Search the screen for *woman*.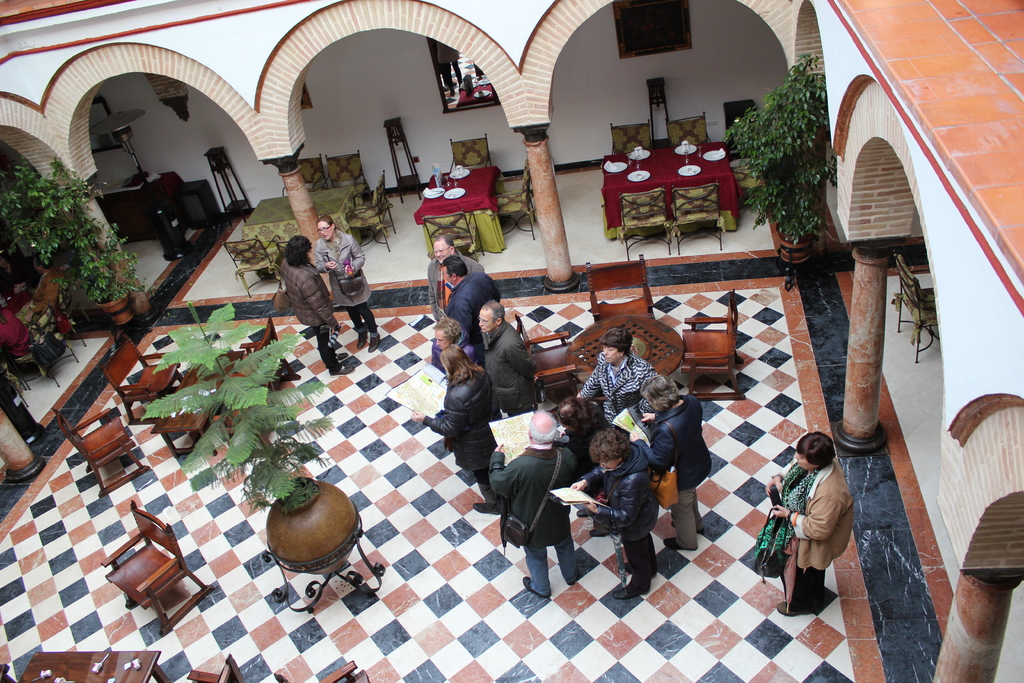
Found at <region>568, 425, 662, 605</region>.
